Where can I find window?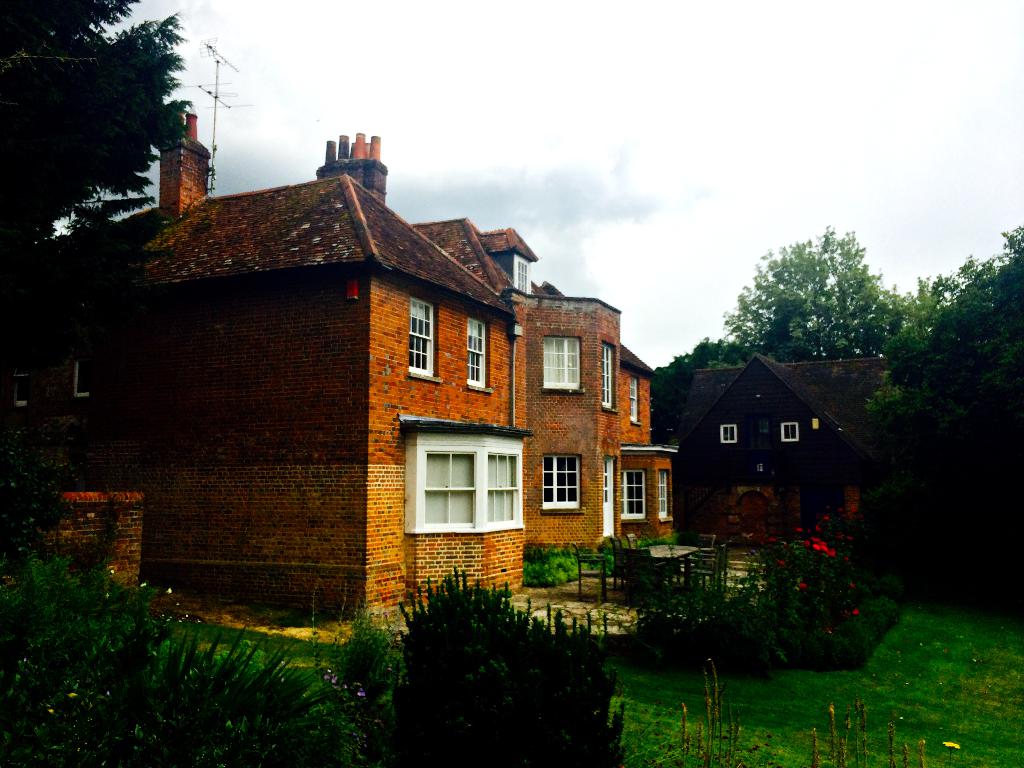
You can find it at rect(466, 318, 487, 388).
